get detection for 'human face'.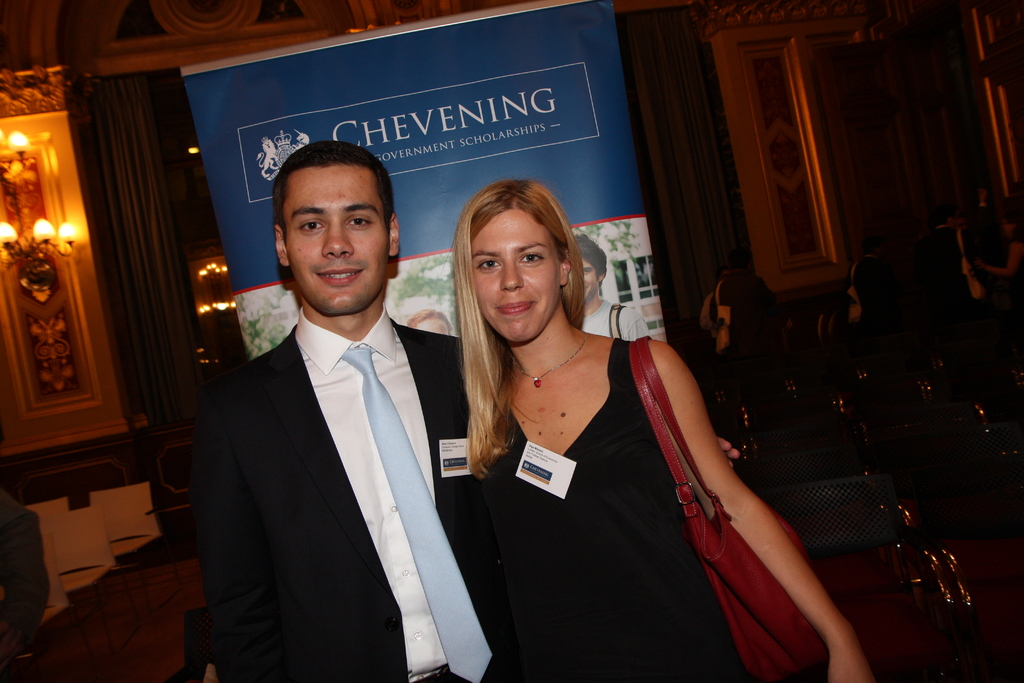
Detection: x1=287 y1=169 x2=387 y2=311.
